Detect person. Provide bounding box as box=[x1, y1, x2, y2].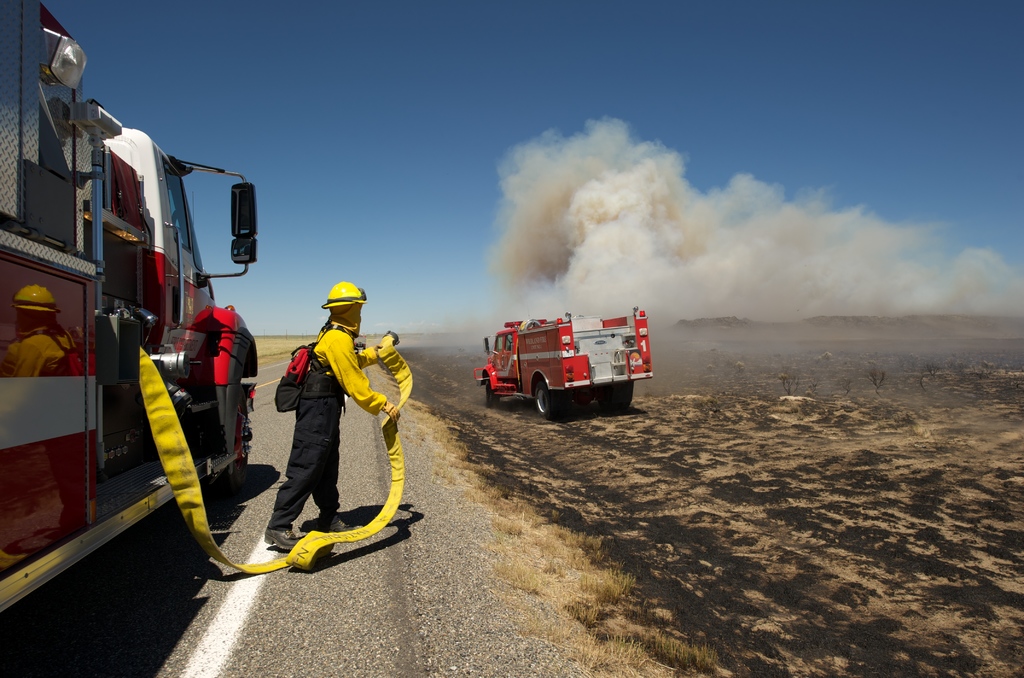
box=[253, 265, 396, 572].
